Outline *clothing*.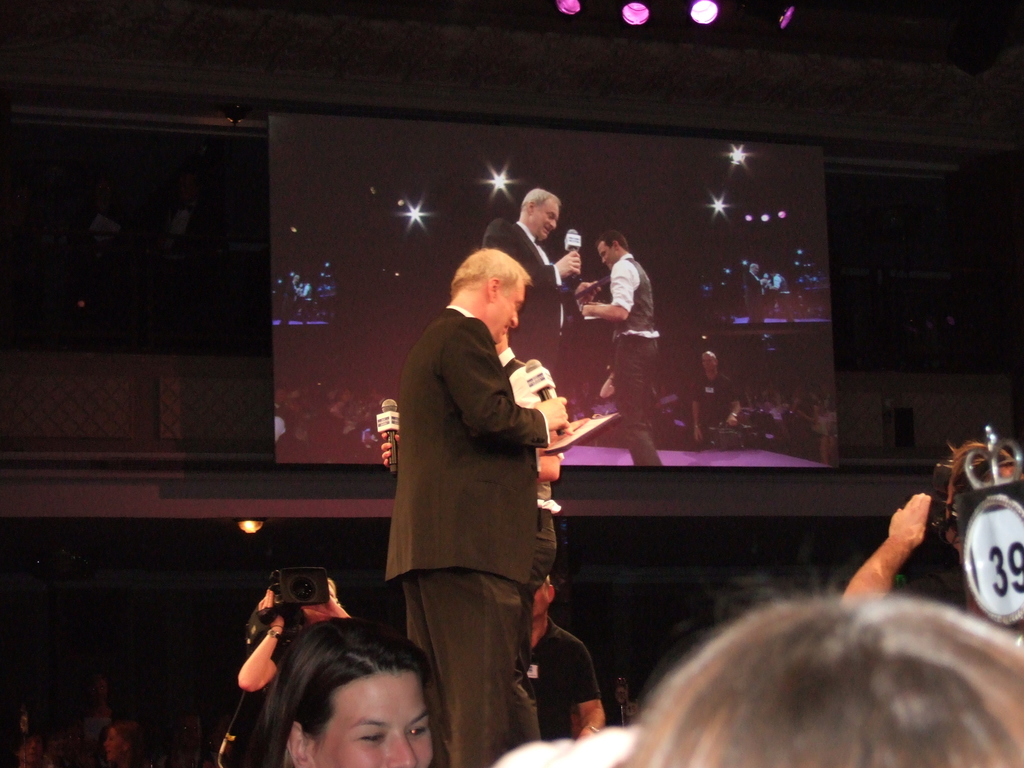
Outline: [608, 252, 665, 467].
